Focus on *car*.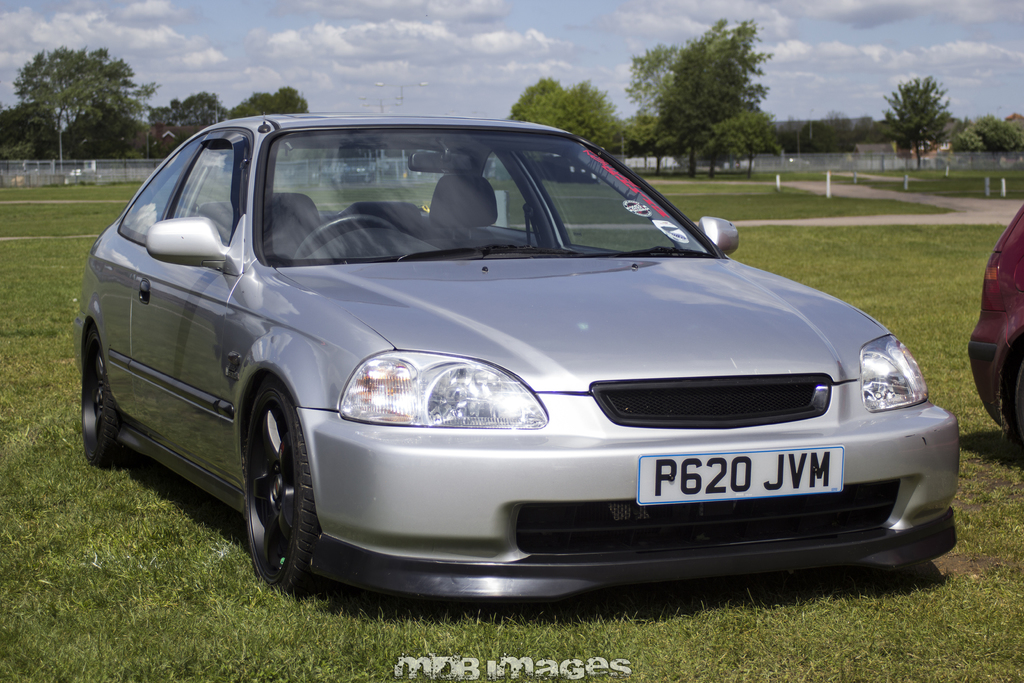
Focused at 70:122:966:622.
